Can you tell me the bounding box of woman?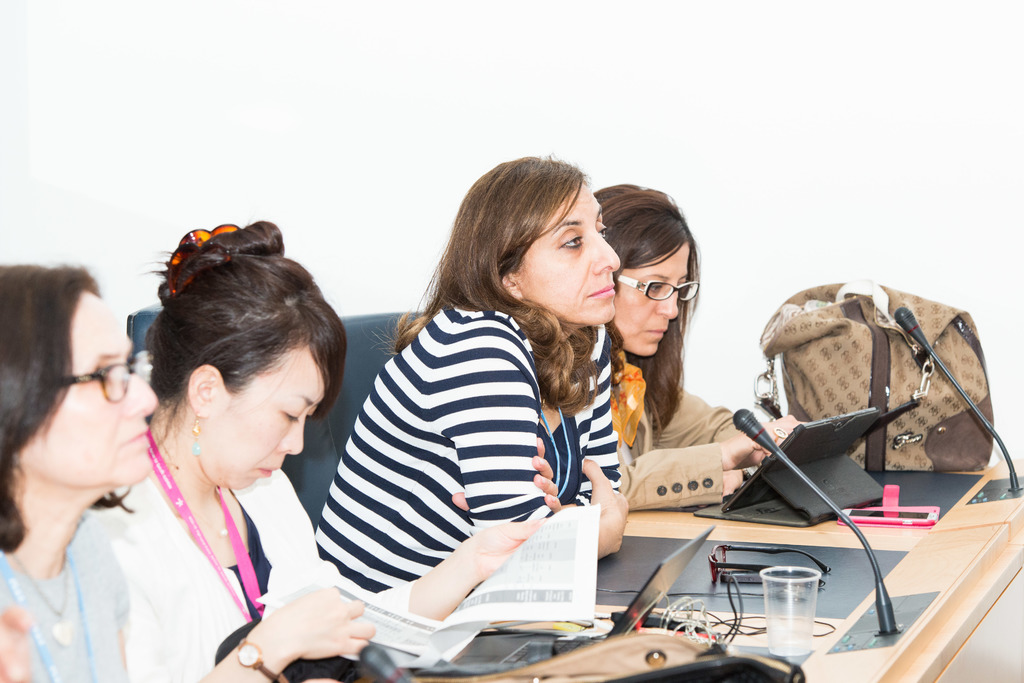
[x1=80, y1=218, x2=375, y2=682].
